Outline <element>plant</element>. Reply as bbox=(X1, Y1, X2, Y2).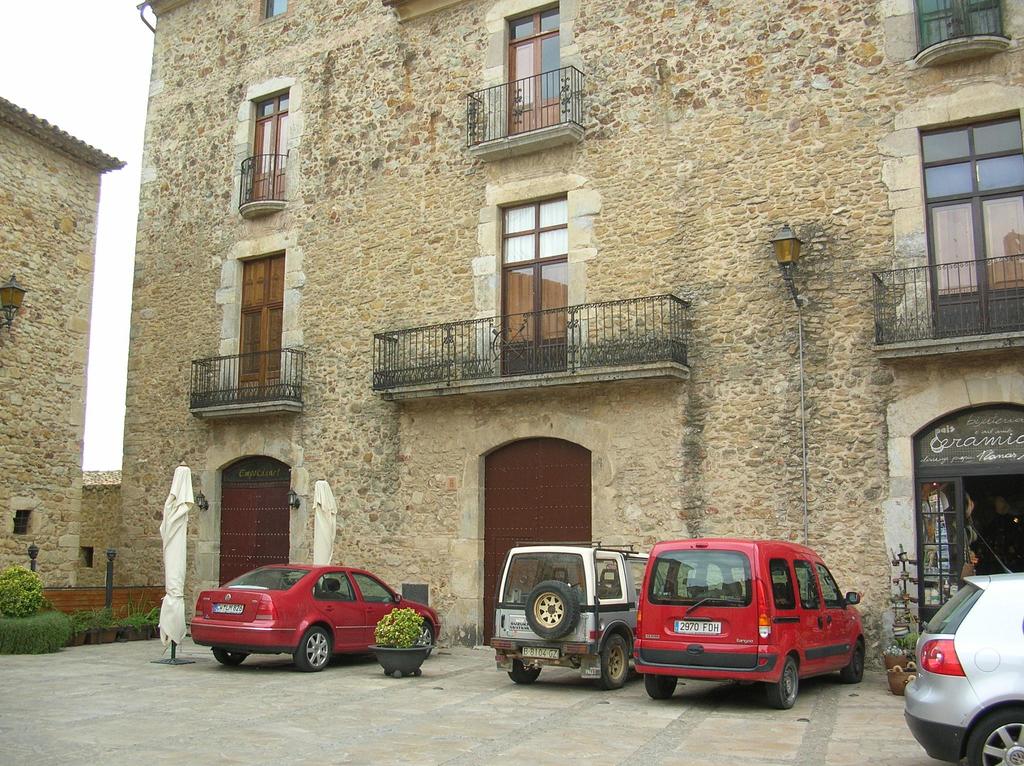
bbox=(0, 566, 54, 620).
